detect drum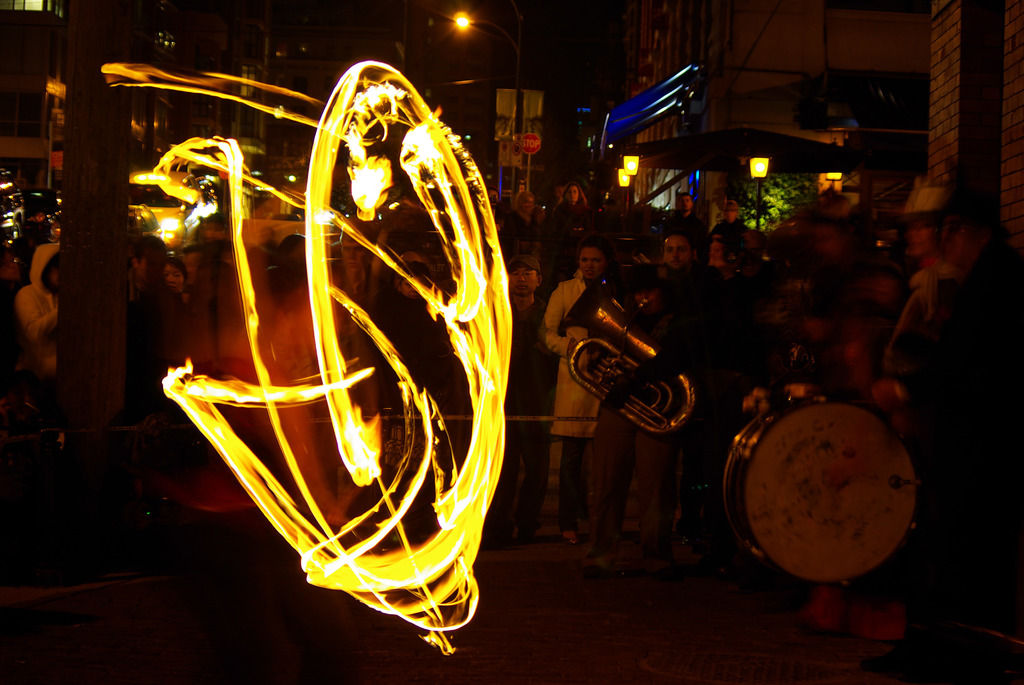
<bbox>719, 392, 923, 587</bbox>
